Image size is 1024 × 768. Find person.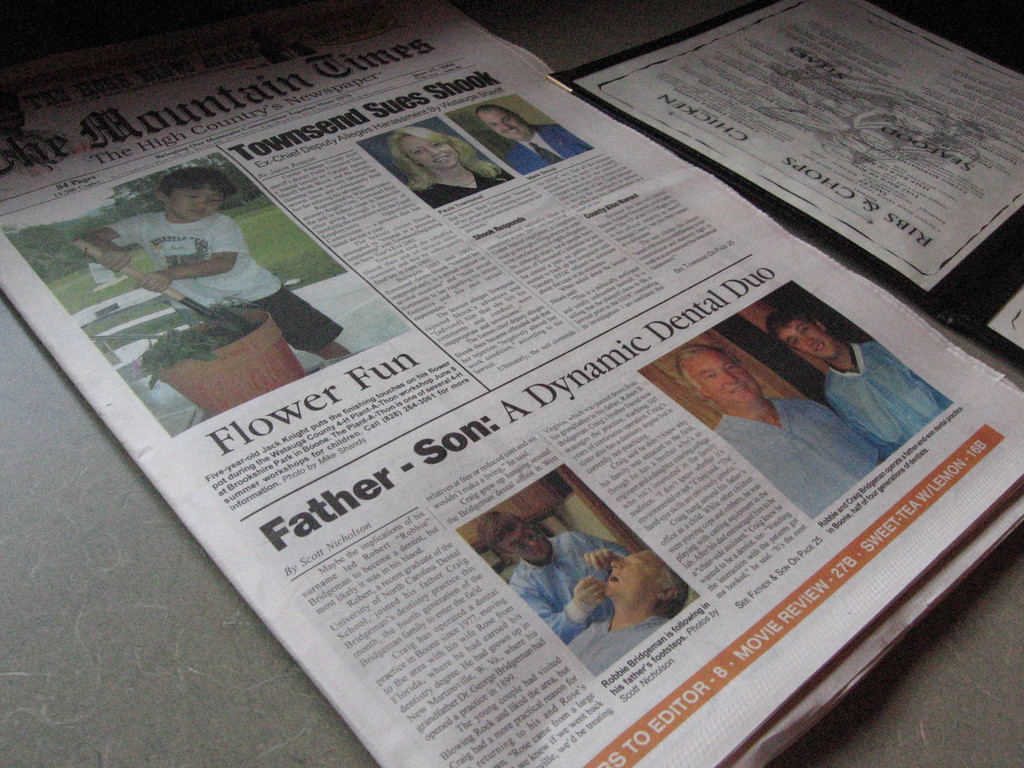
475, 505, 628, 650.
